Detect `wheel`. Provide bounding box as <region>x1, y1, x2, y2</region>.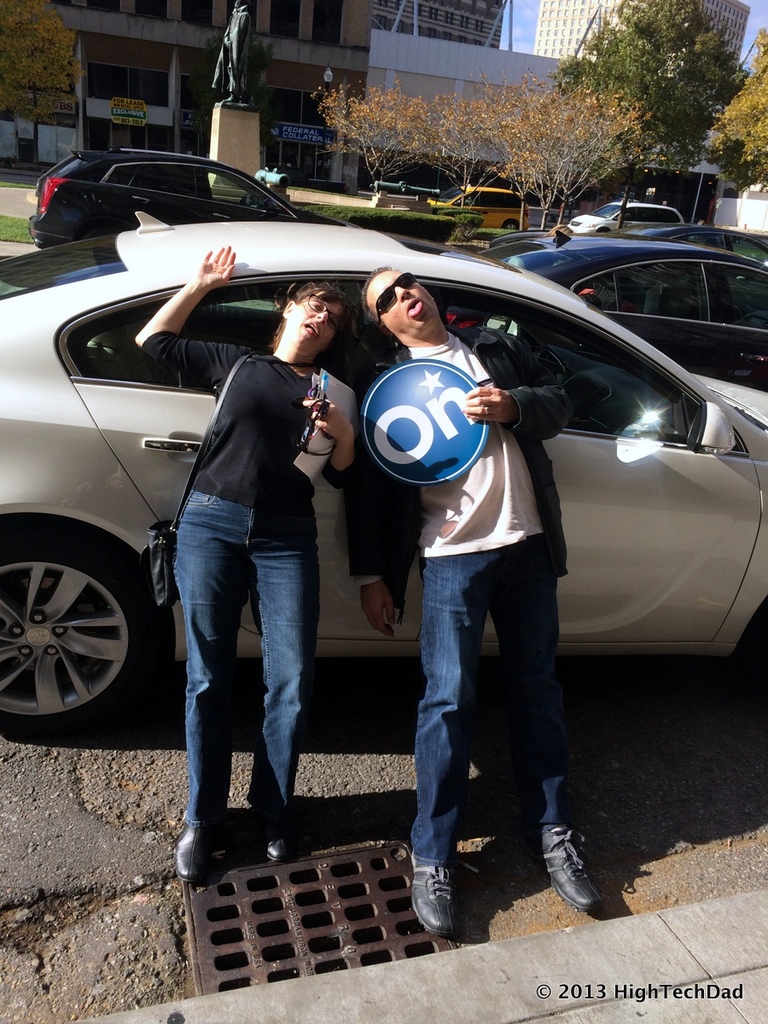
<region>503, 215, 525, 236</region>.
